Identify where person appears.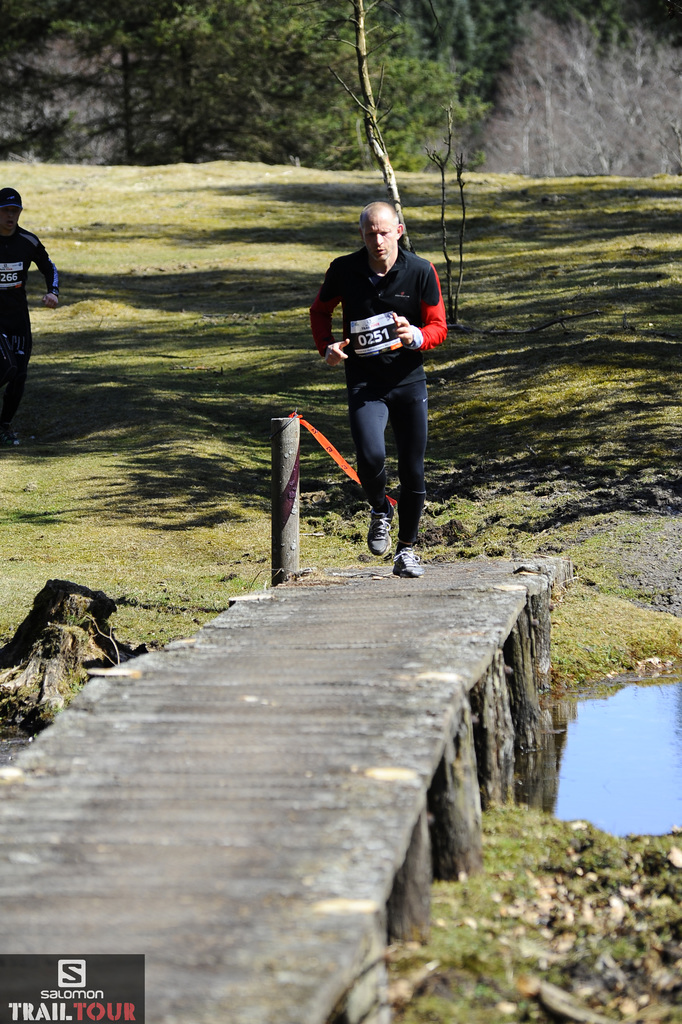
Appears at bbox=(0, 181, 65, 448).
